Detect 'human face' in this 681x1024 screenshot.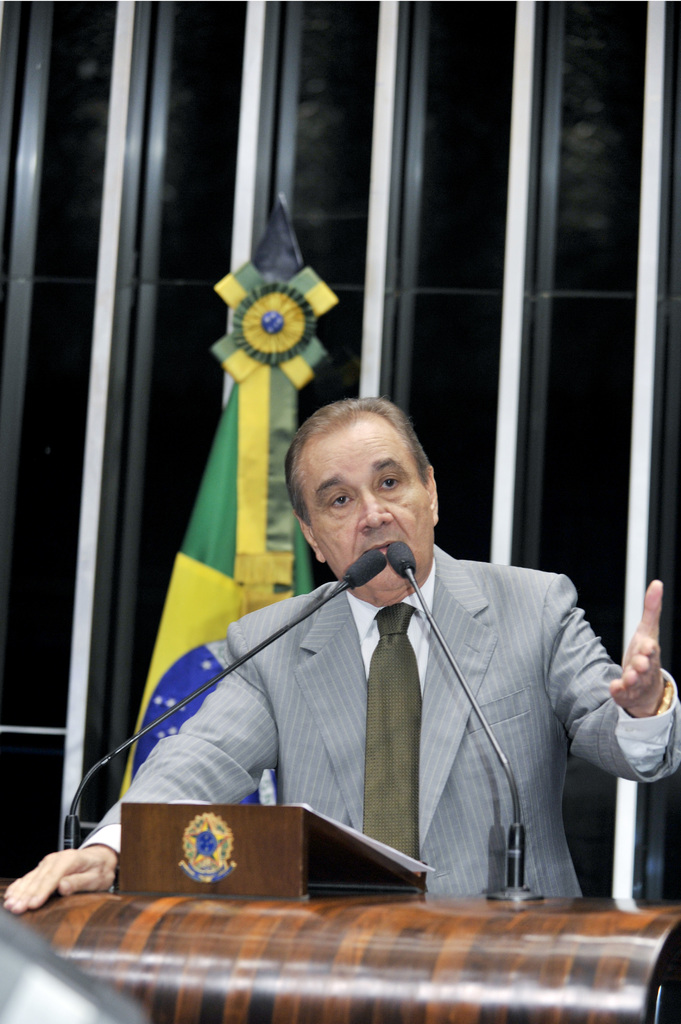
Detection: l=297, t=415, r=433, b=597.
